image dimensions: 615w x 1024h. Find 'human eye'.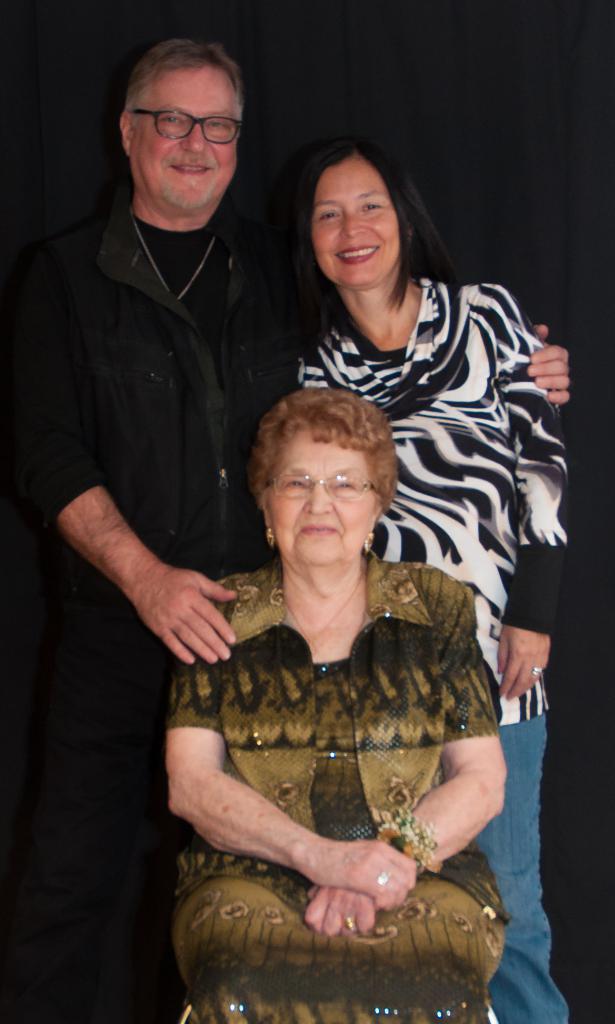
202:118:233:134.
